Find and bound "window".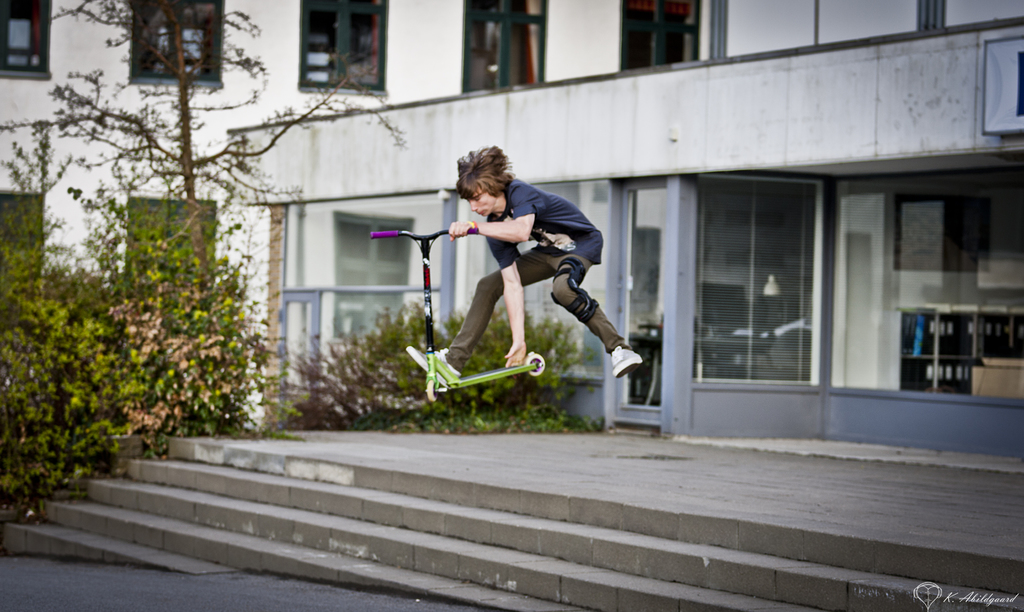
Bound: locate(111, 0, 221, 96).
